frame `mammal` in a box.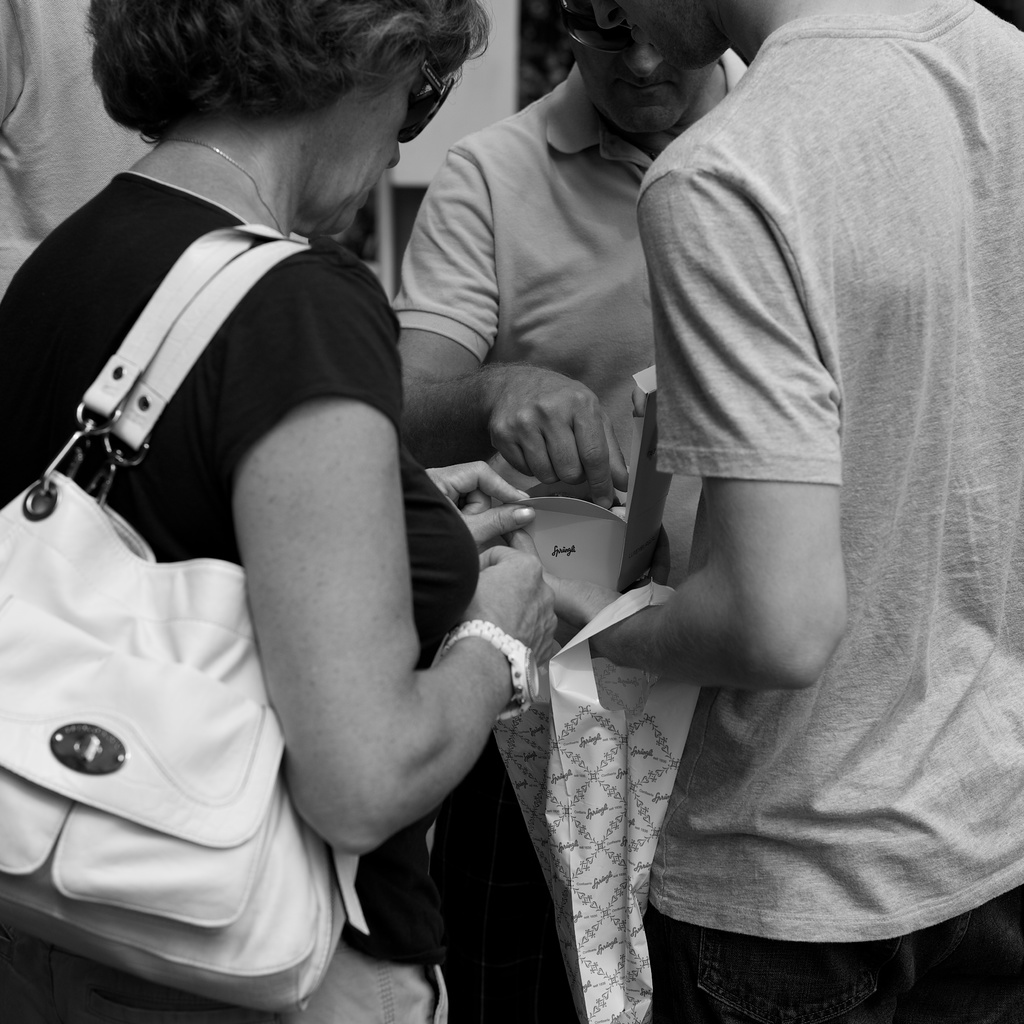
detection(513, 1, 1023, 1023).
